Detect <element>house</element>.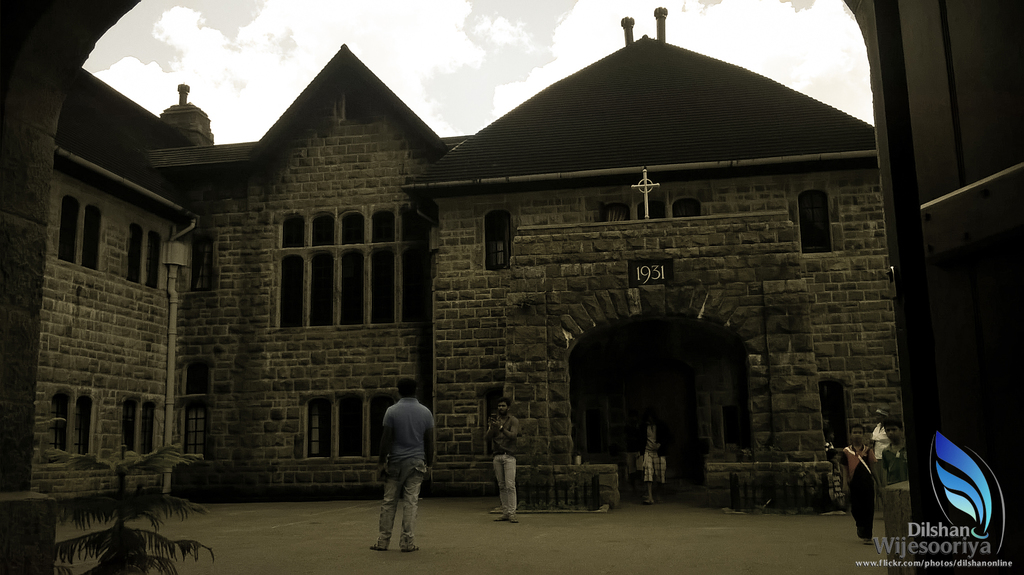
Detected at bbox(54, 17, 977, 526).
